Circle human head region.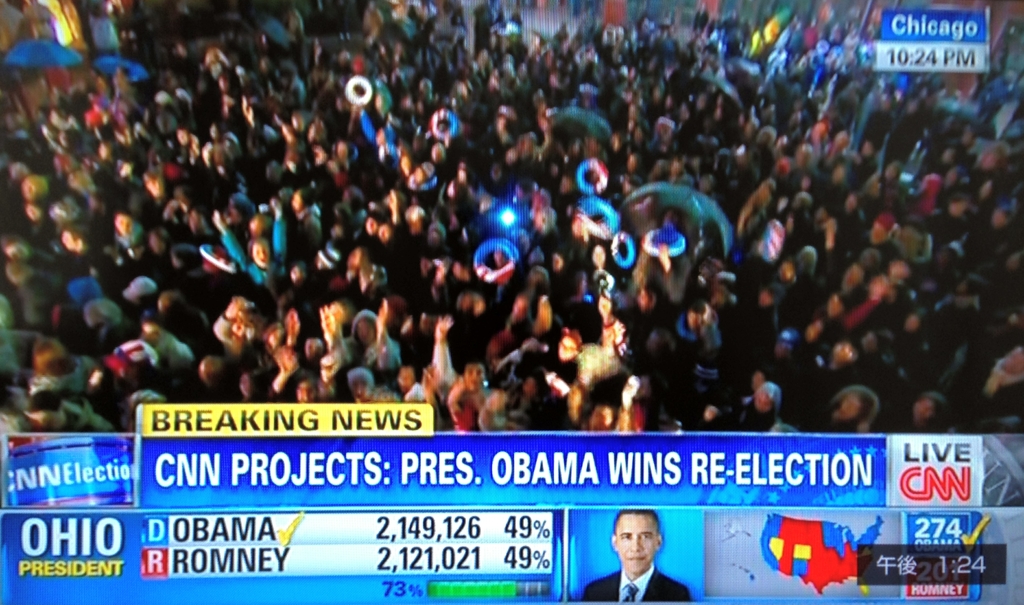
Region: <region>609, 510, 662, 572</region>.
